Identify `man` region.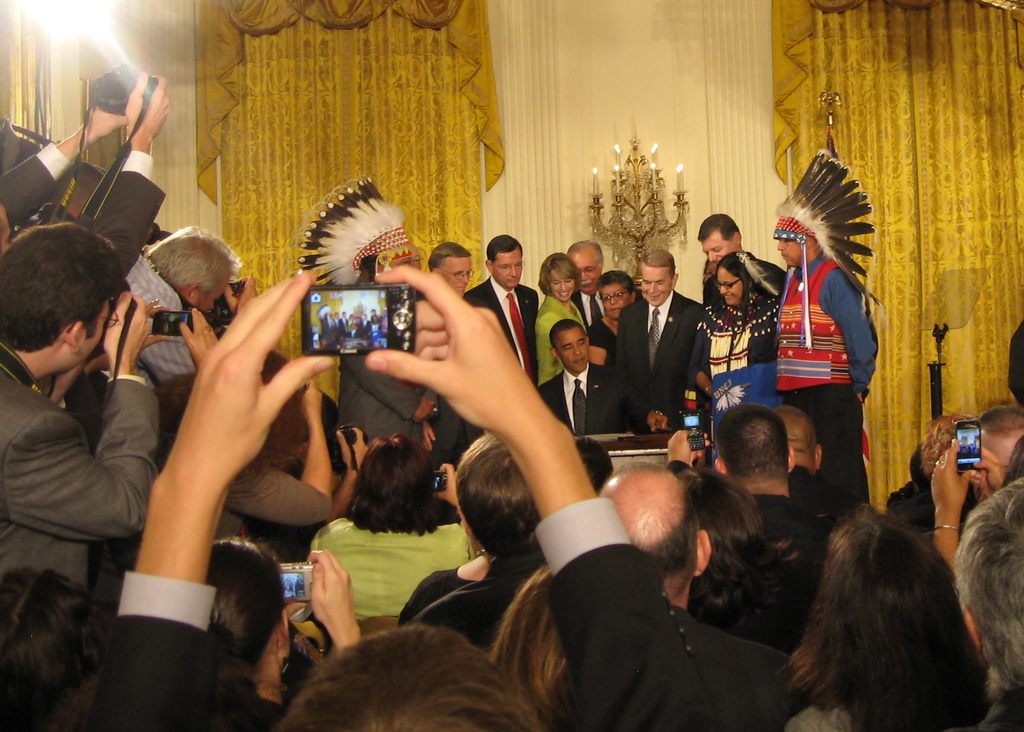
Region: rect(0, 56, 180, 254).
